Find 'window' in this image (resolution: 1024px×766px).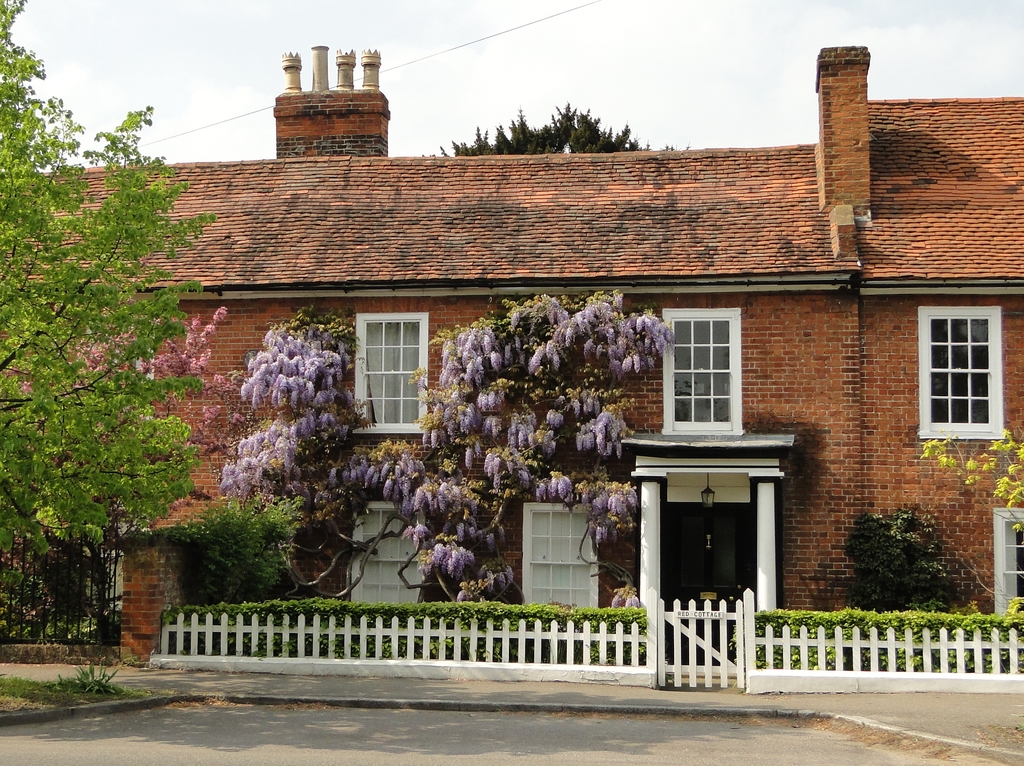
[915, 305, 1005, 434].
